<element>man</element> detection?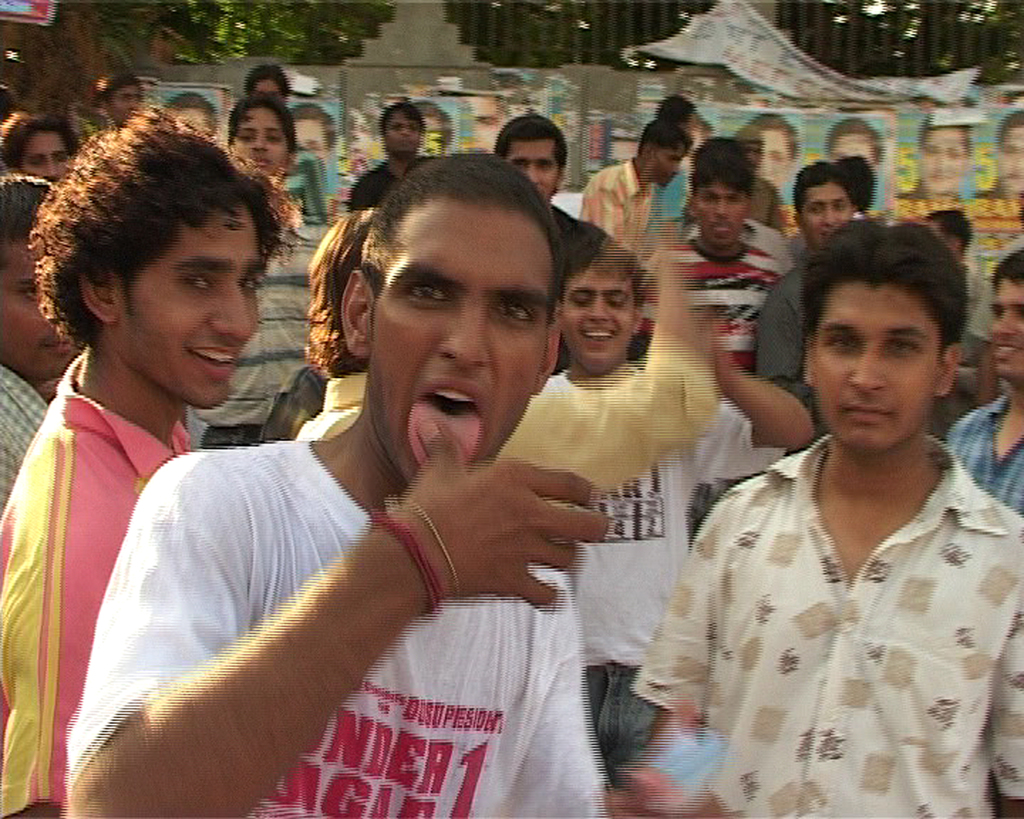
box(62, 147, 610, 818)
